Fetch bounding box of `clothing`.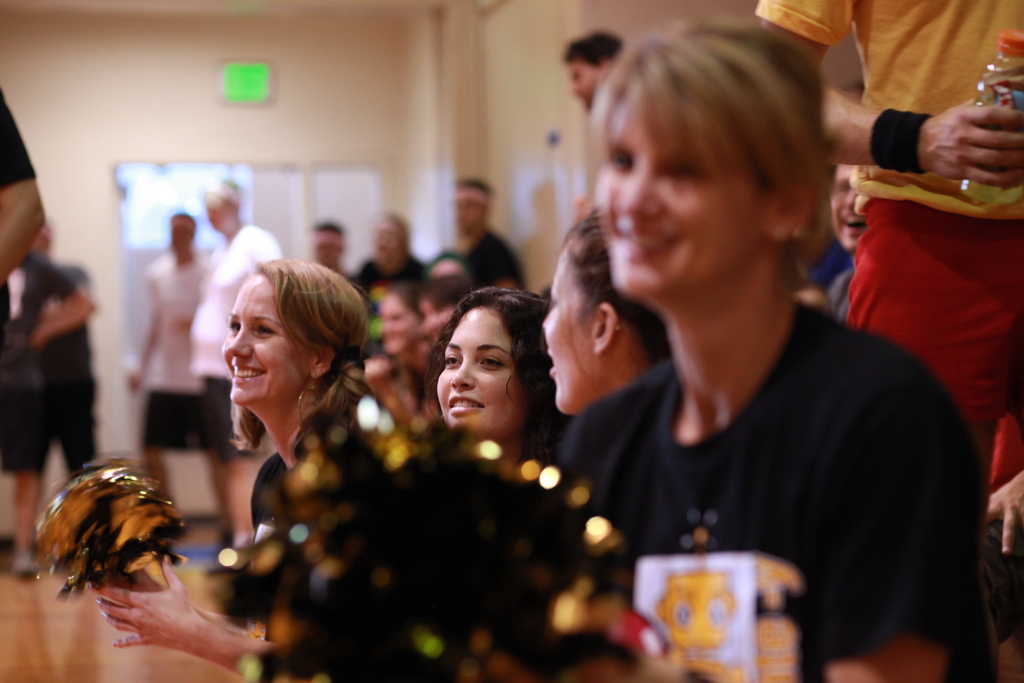
Bbox: [x1=0, y1=240, x2=74, y2=472].
